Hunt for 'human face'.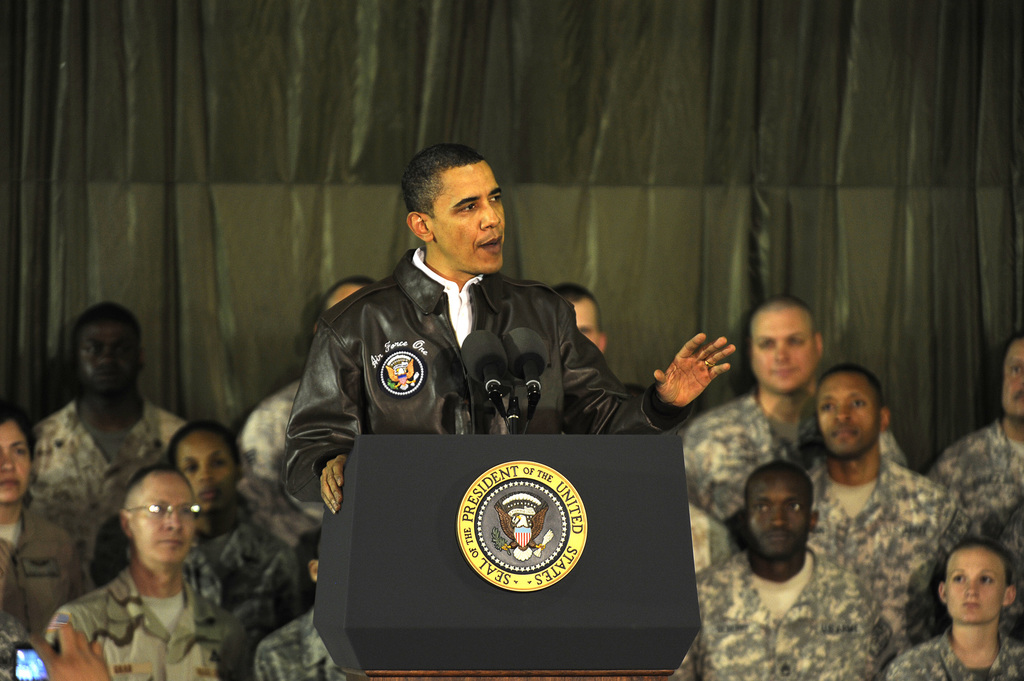
Hunted down at <bbox>574, 292, 600, 344</bbox>.
